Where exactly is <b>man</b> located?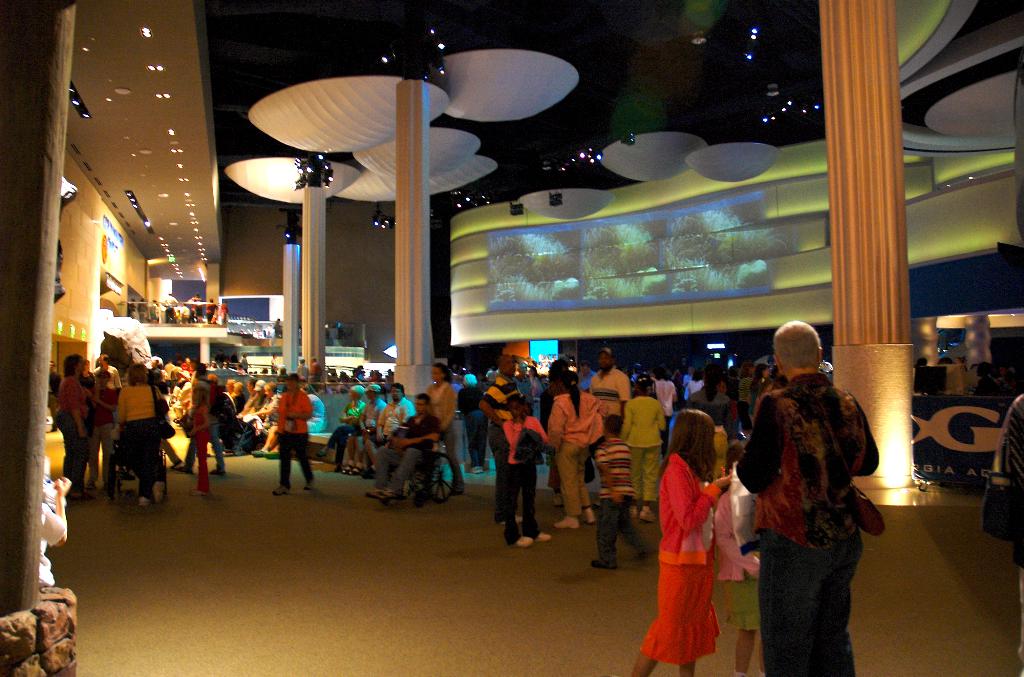
Its bounding box is <box>365,398,441,507</box>.
